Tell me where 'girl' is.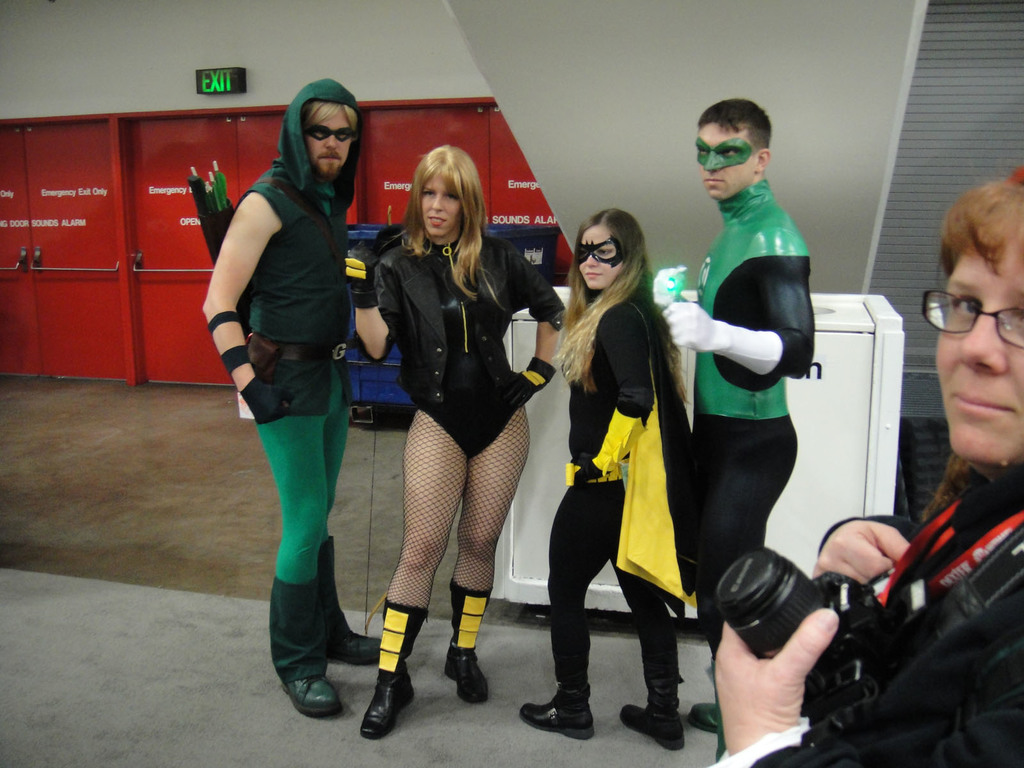
'girl' is at locate(518, 208, 692, 749).
